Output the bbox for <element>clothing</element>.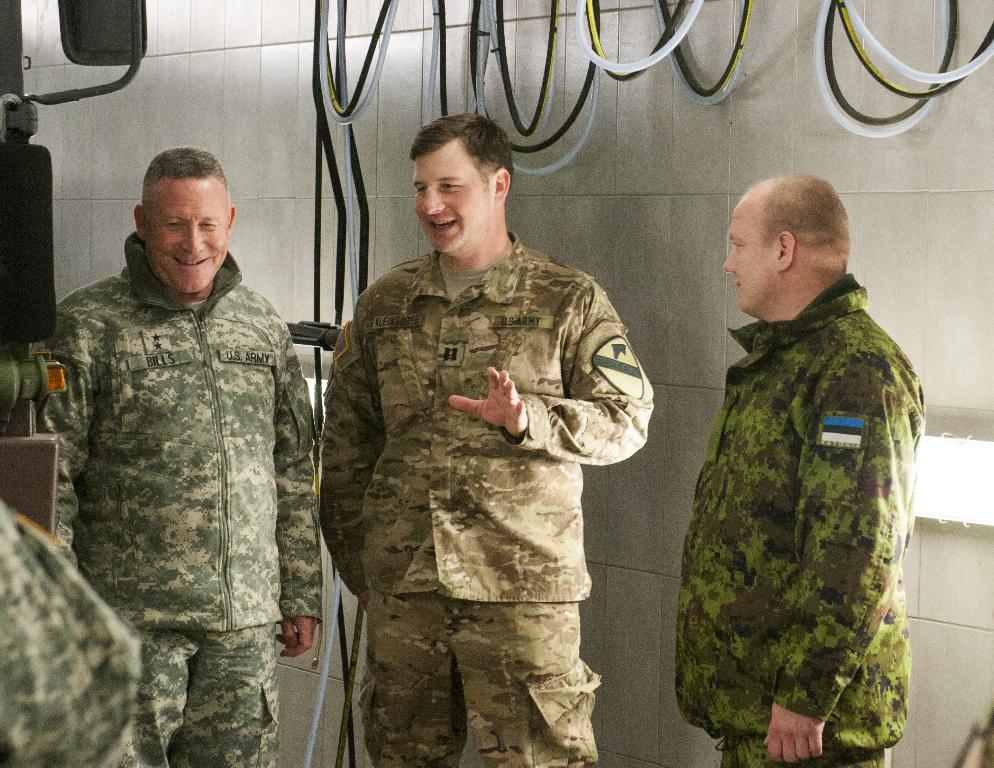
bbox=[30, 226, 316, 767].
